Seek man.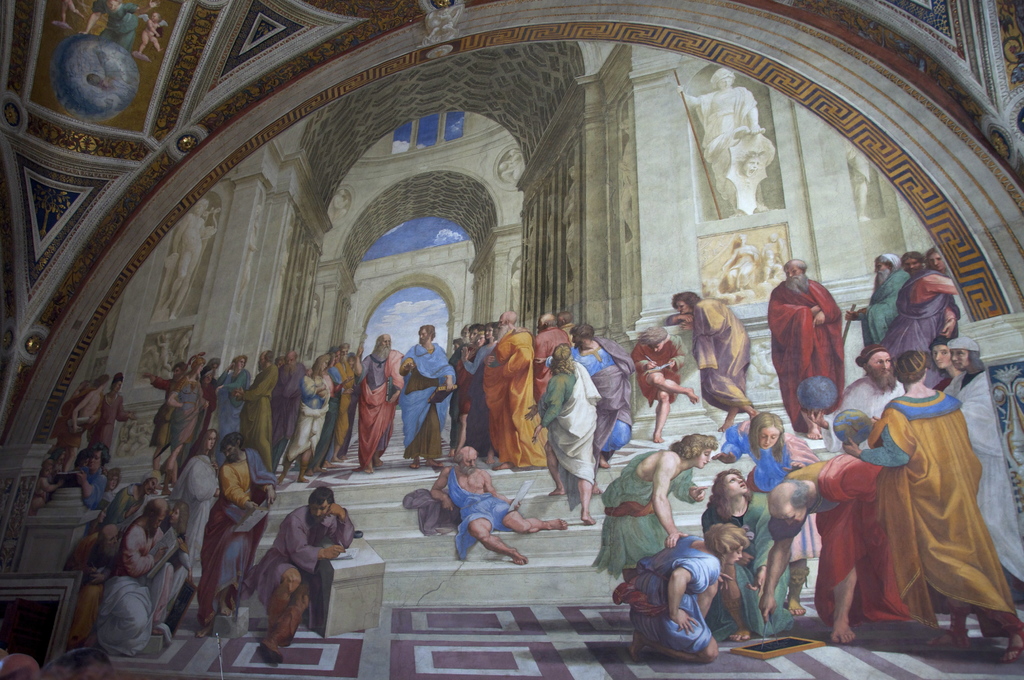
region(255, 487, 358, 661).
